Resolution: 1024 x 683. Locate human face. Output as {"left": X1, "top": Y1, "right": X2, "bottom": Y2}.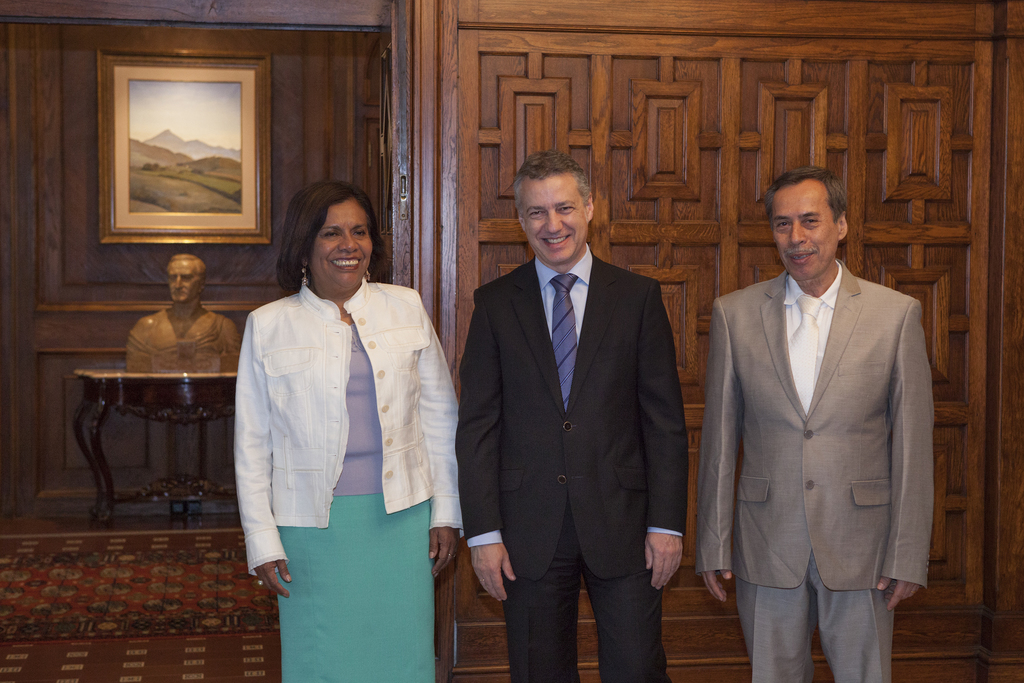
{"left": 774, "top": 186, "right": 836, "bottom": 280}.
